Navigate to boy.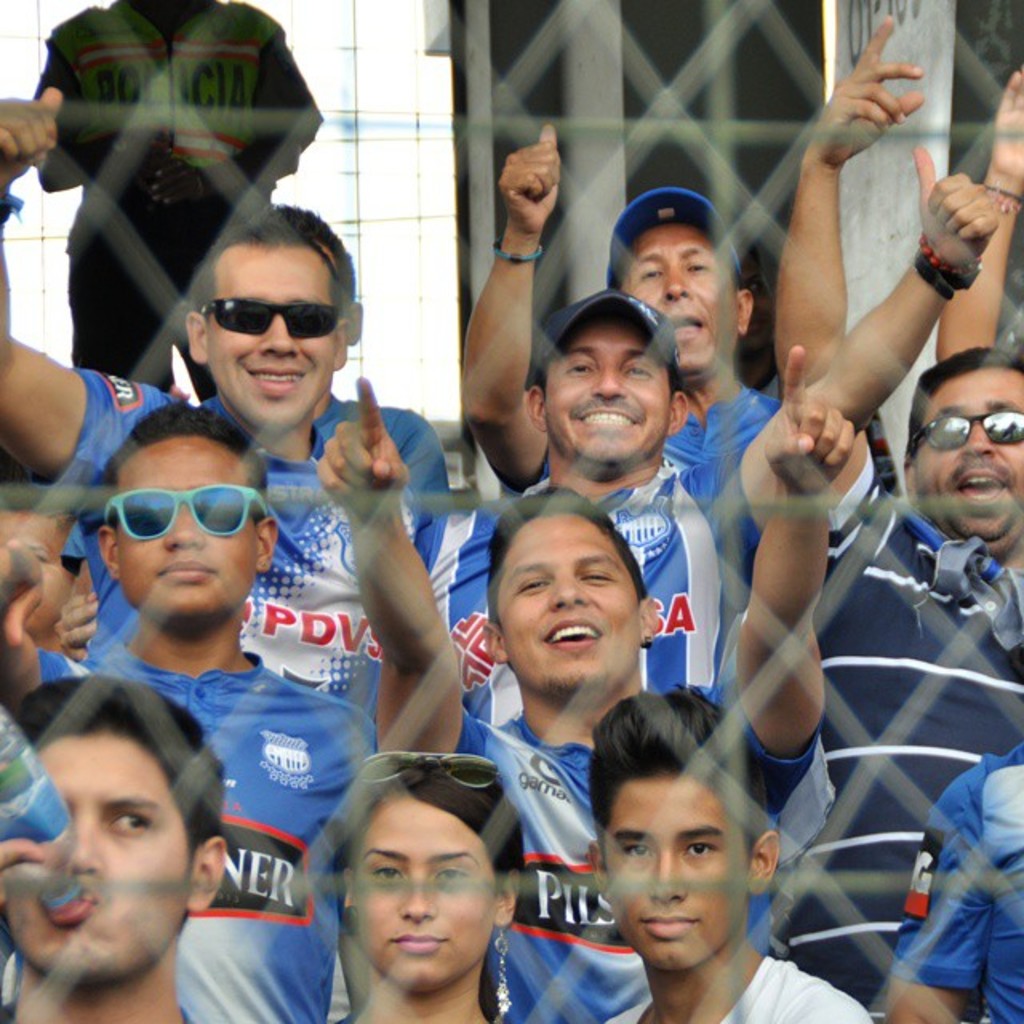
Navigation target: rect(579, 680, 869, 1022).
